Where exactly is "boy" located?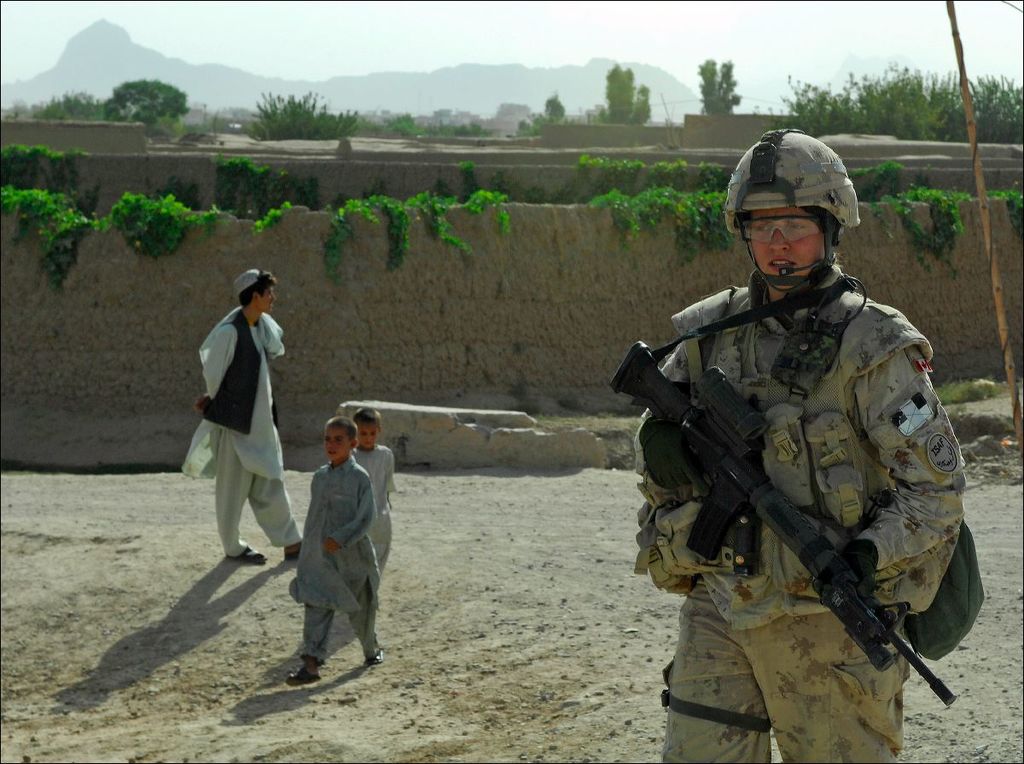
Its bounding box is region(263, 403, 398, 702).
